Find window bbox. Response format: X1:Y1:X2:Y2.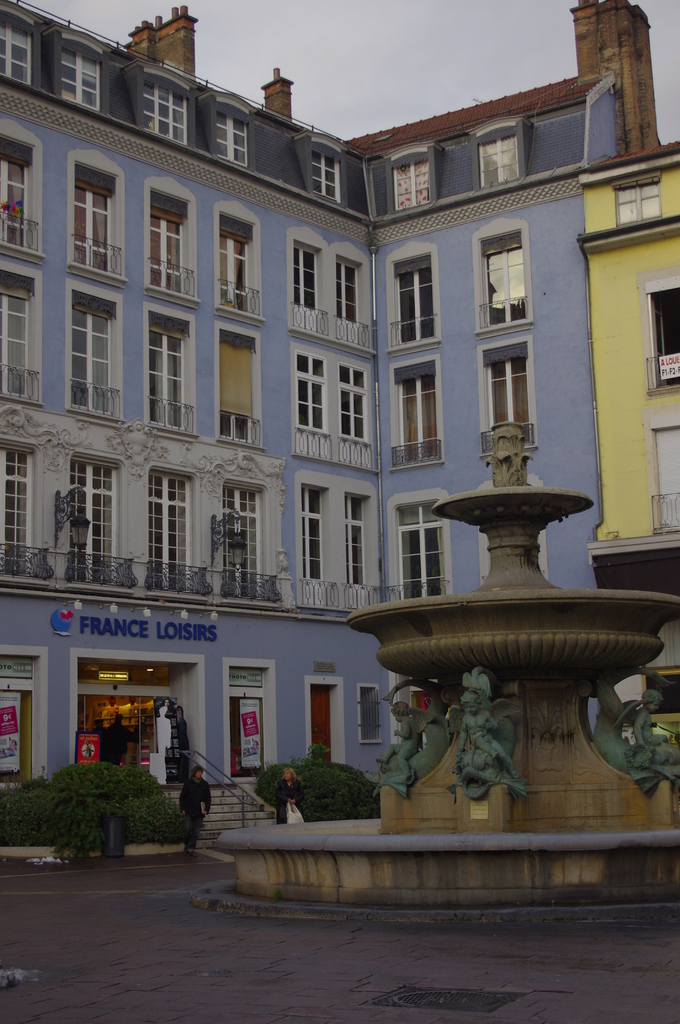
396:249:435:344.
